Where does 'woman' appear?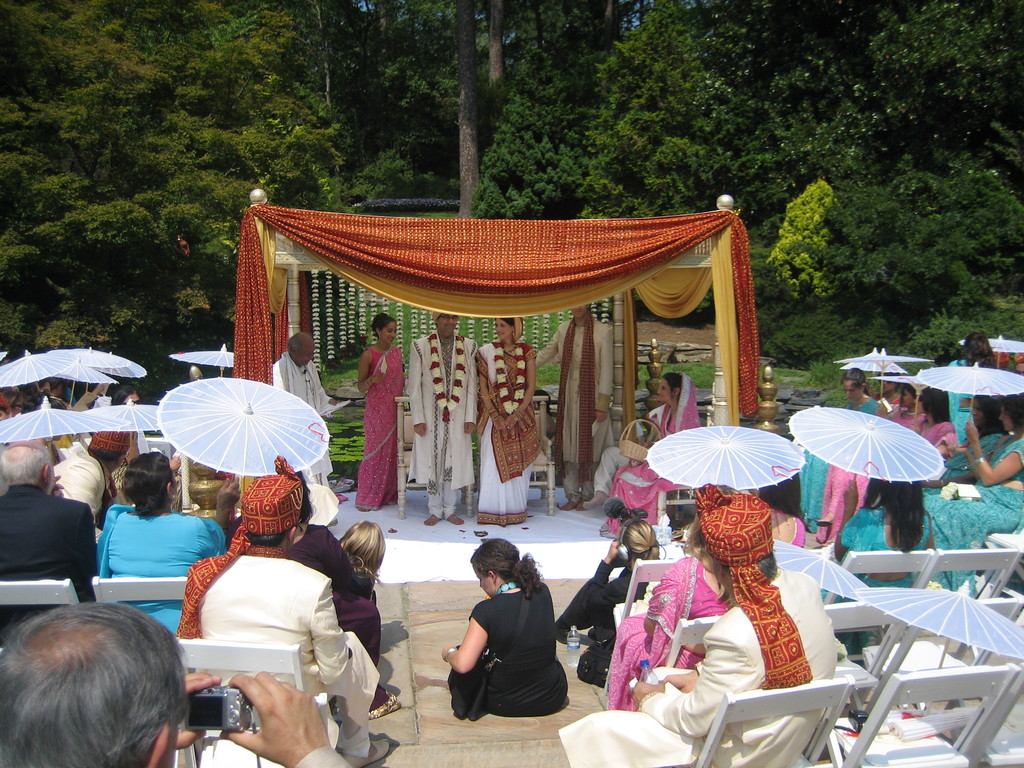
Appears at crop(476, 315, 543, 528).
